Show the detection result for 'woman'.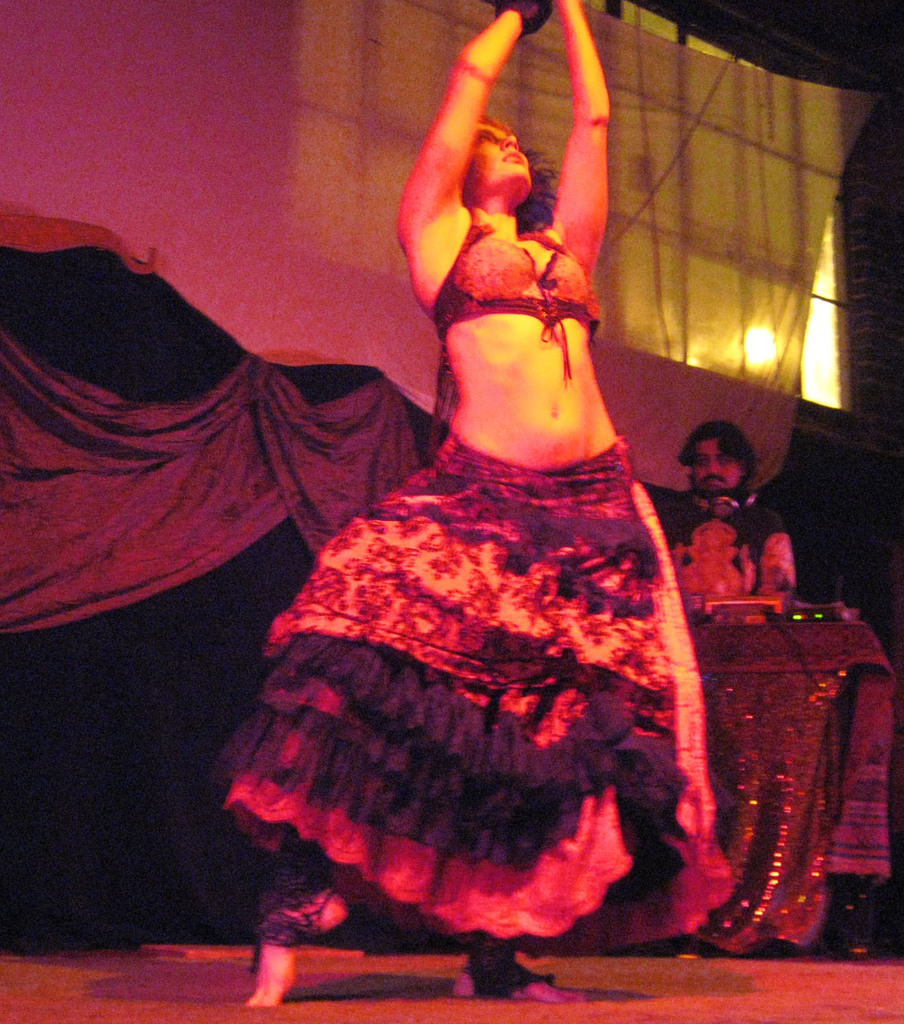
crop(237, 7, 729, 985).
